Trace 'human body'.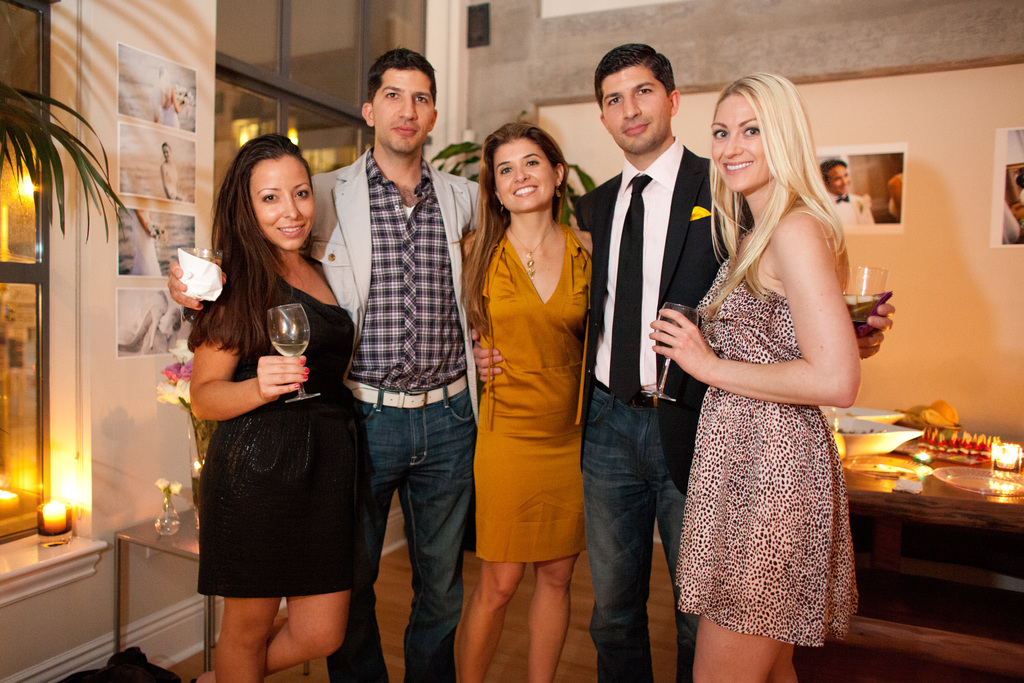
Traced to (left=669, top=73, right=876, bottom=682).
